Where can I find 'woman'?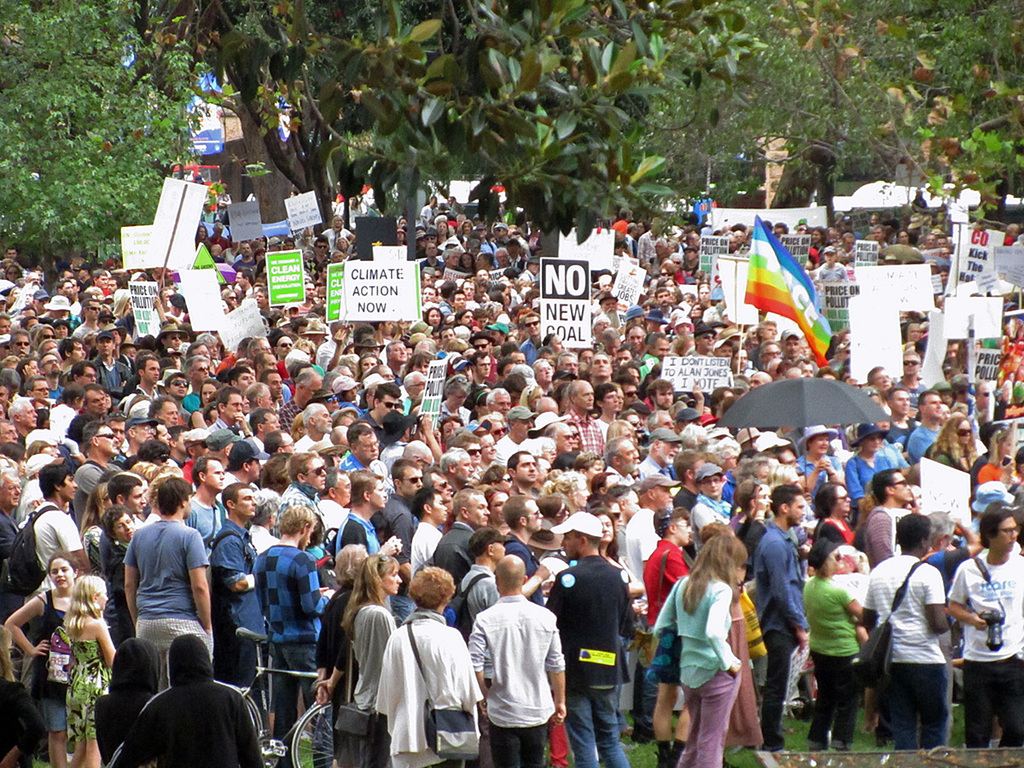
You can find it at 805/486/864/561.
